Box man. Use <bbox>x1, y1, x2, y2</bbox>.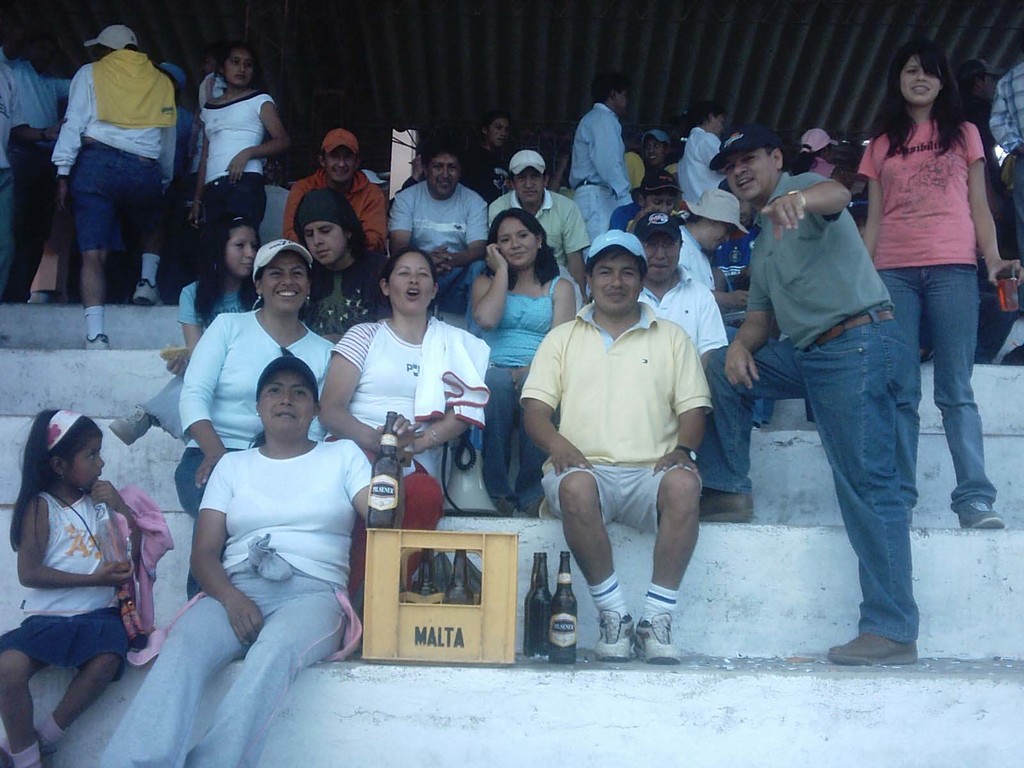
<bbox>937, 57, 1023, 355</bbox>.
